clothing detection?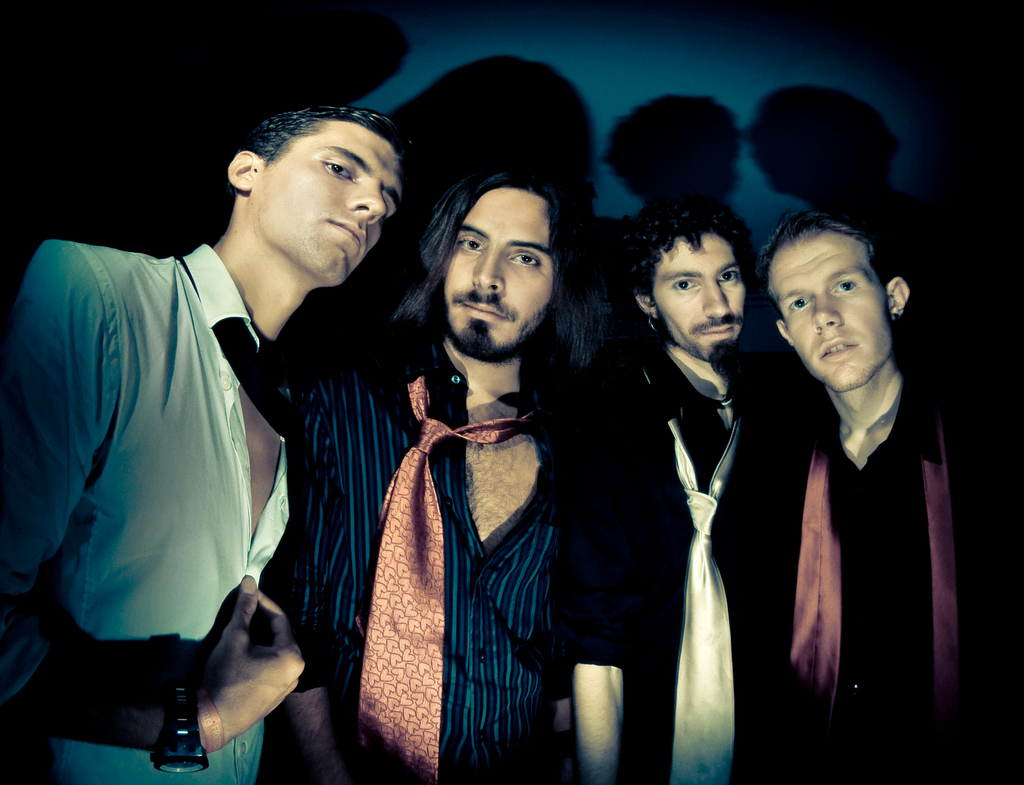
detection(594, 339, 814, 784)
